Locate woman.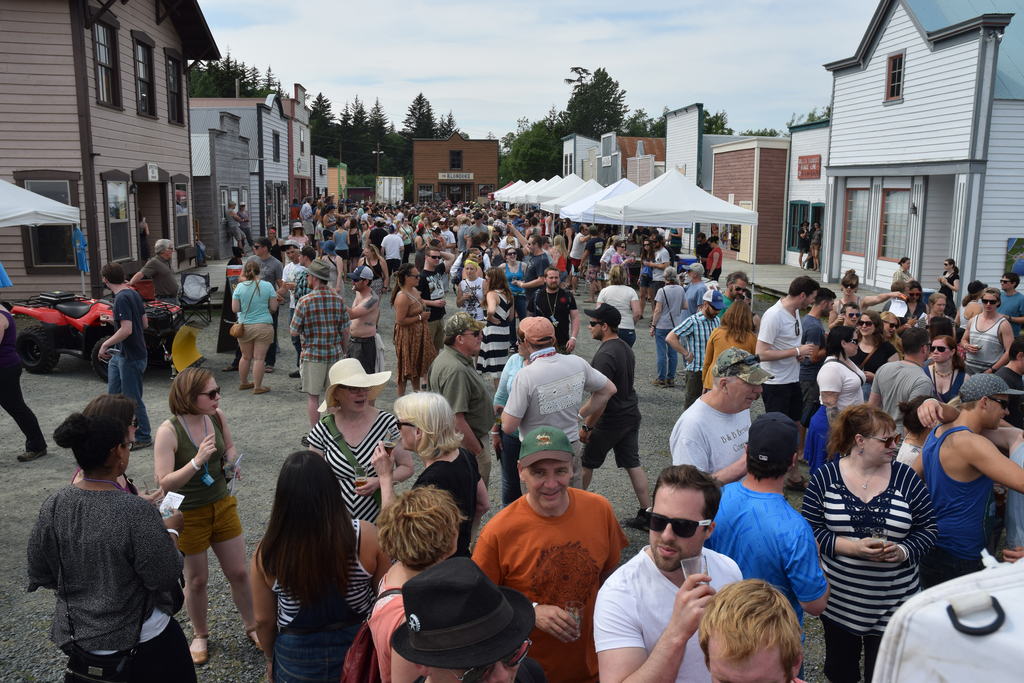
Bounding box: detection(938, 258, 964, 300).
